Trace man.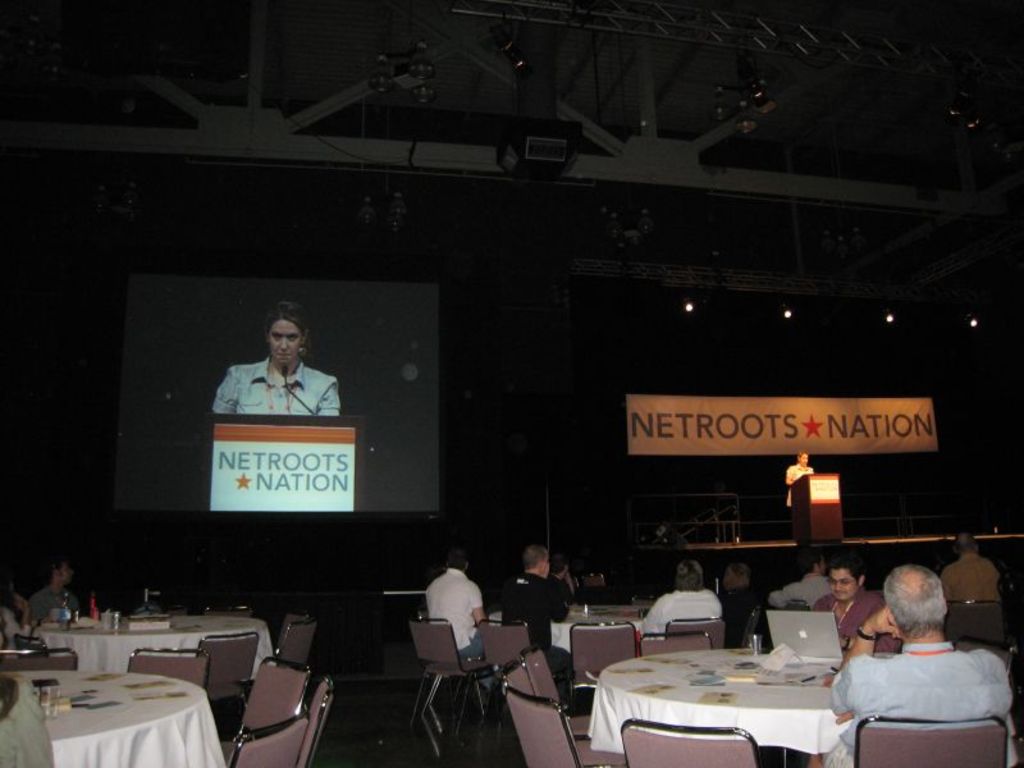
Traced to x1=26, y1=557, x2=78, y2=626.
